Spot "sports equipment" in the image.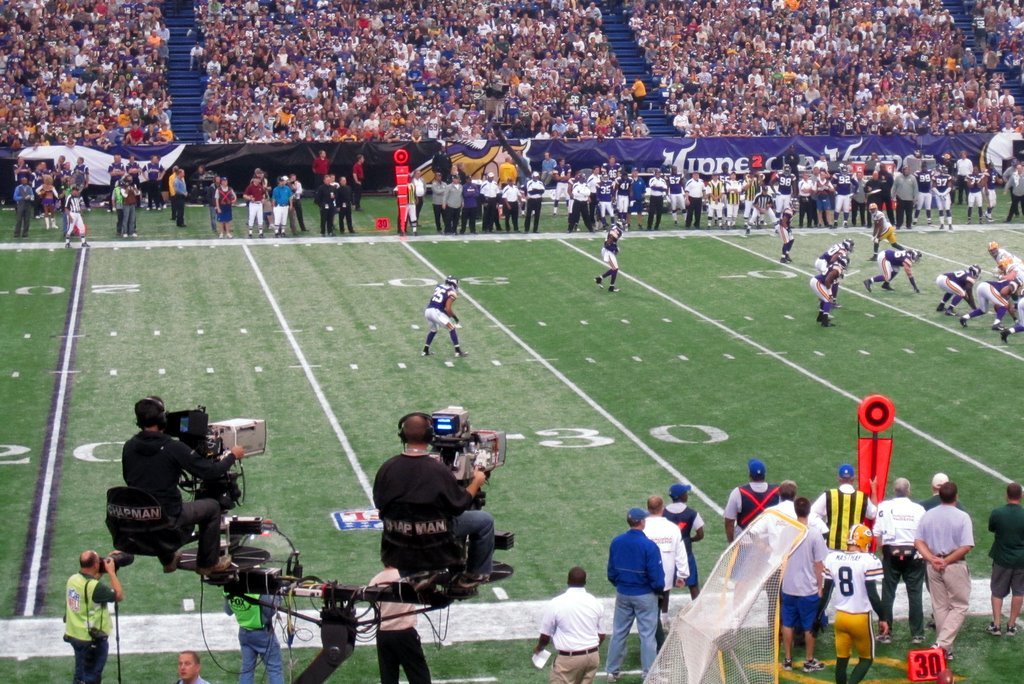
"sports equipment" found at 777,160,795,180.
